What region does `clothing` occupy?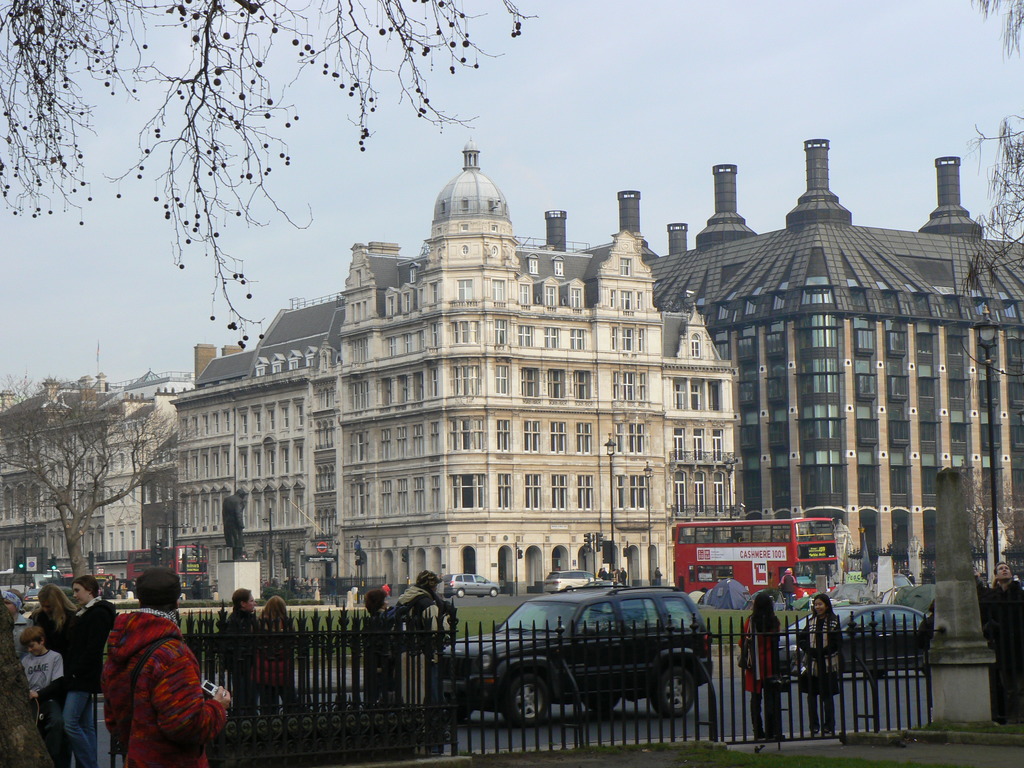
(33,609,79,644).
